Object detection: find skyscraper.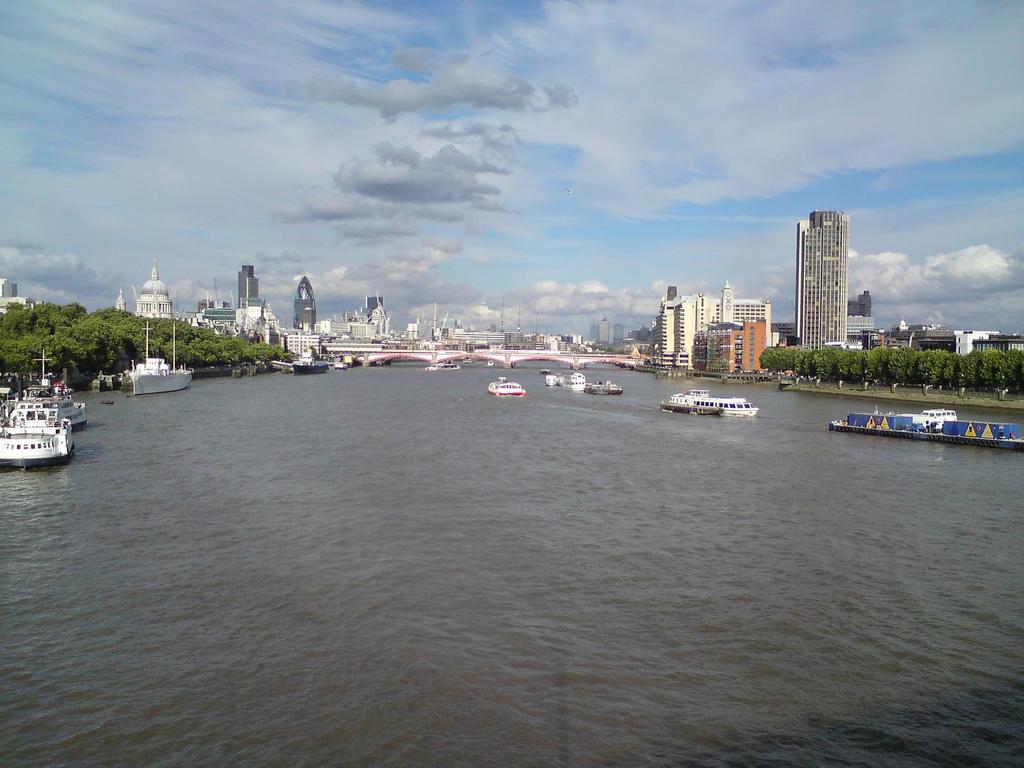
x1=642 y1=276 x2=774 y2=366.
